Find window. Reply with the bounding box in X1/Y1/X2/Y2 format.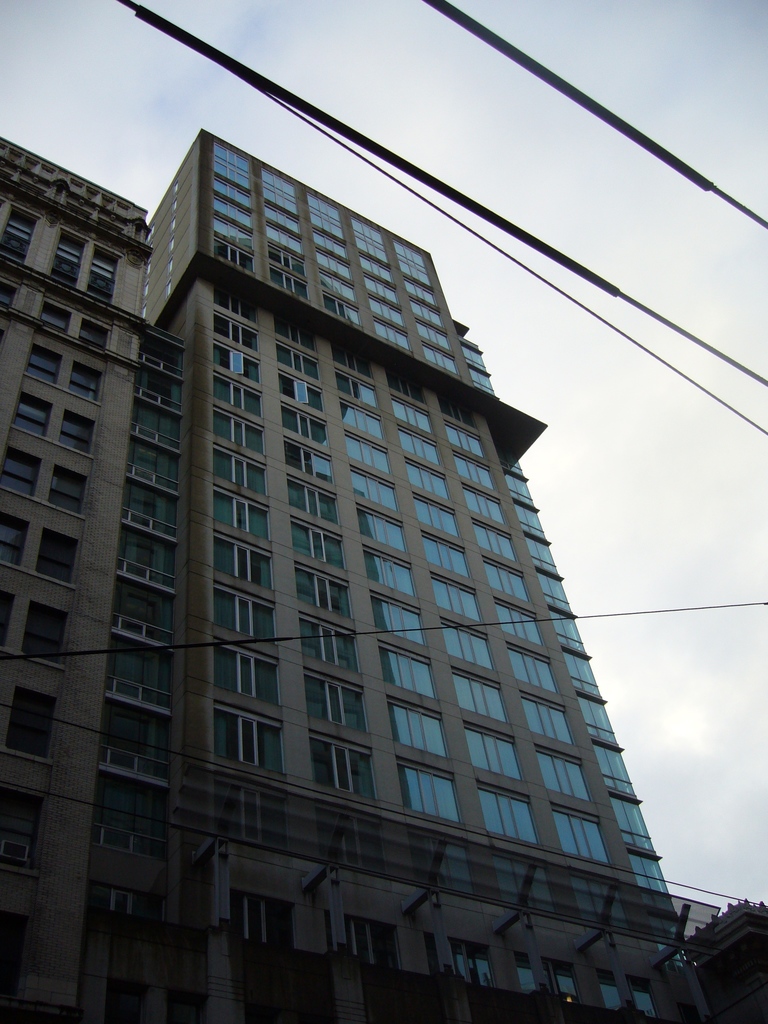
4/513/25/562.
